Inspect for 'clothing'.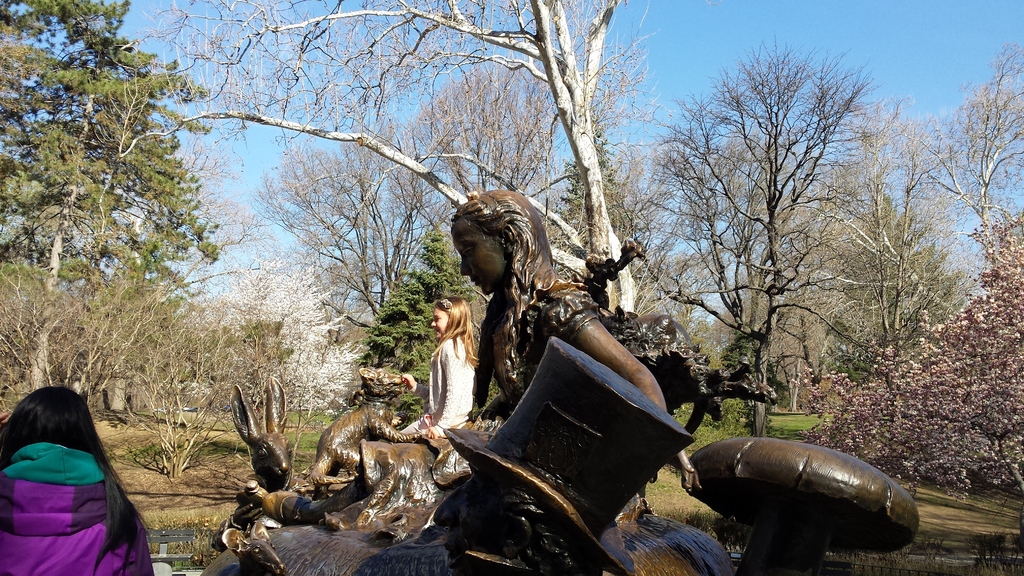
Inspection: [0,442,155,575].
